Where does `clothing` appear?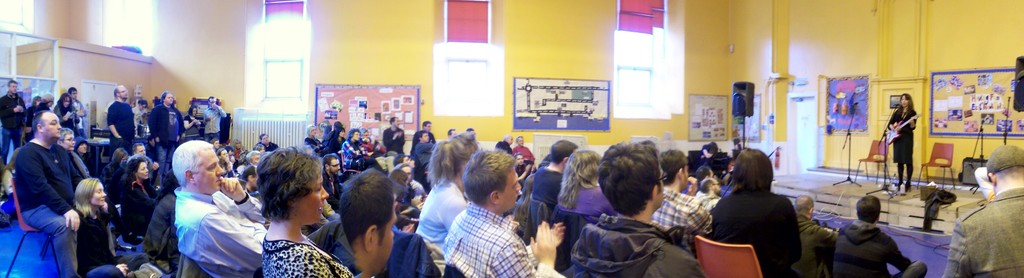
Appears at (557,169,607,228).
